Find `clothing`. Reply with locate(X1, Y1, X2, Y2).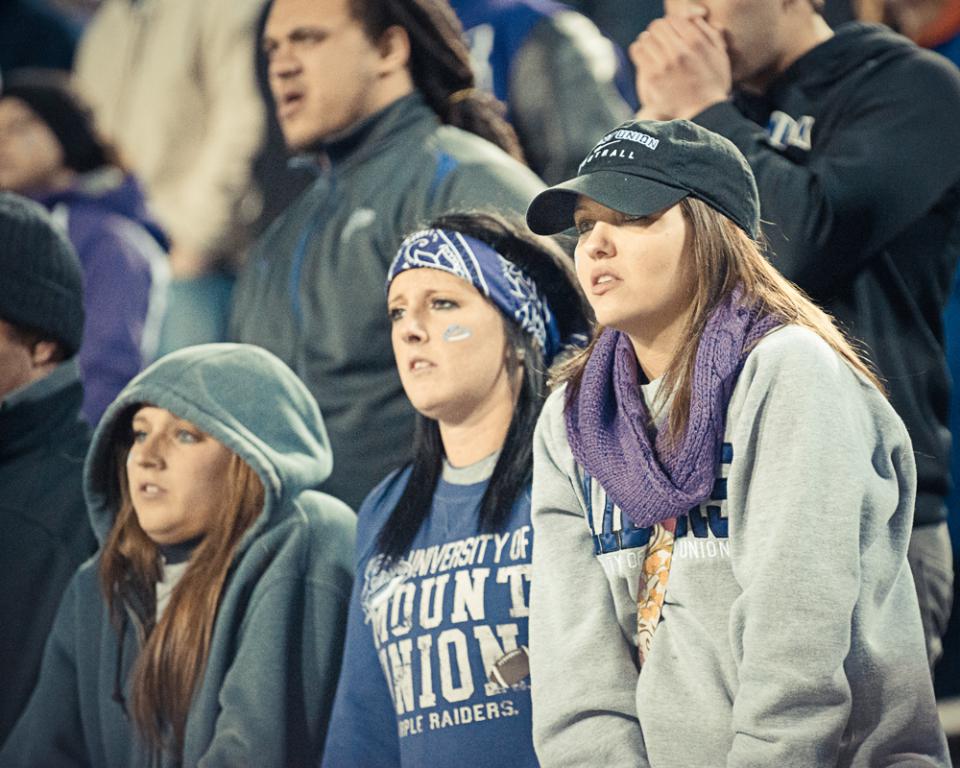
locate(524, 208, 917, 752).
